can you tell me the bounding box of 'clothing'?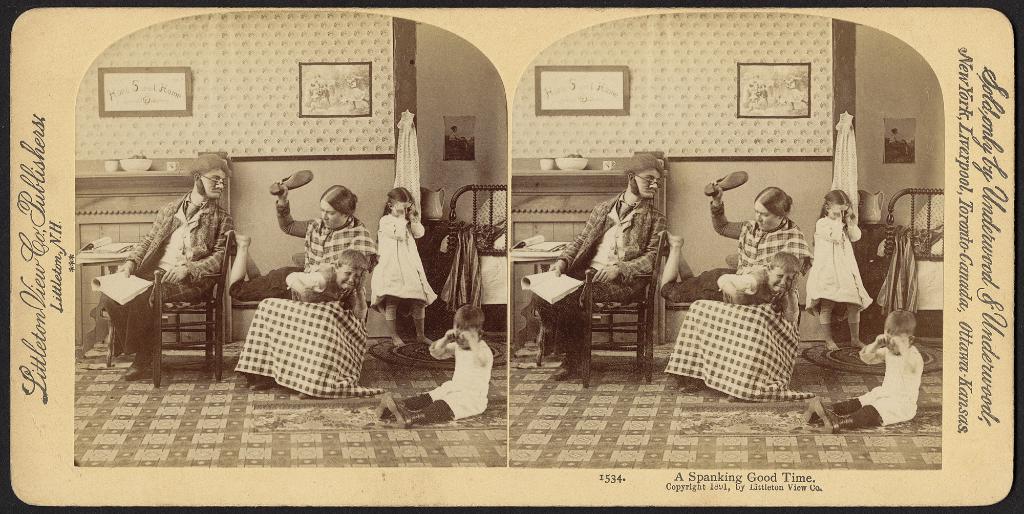
[744, 79, 756, 105].
